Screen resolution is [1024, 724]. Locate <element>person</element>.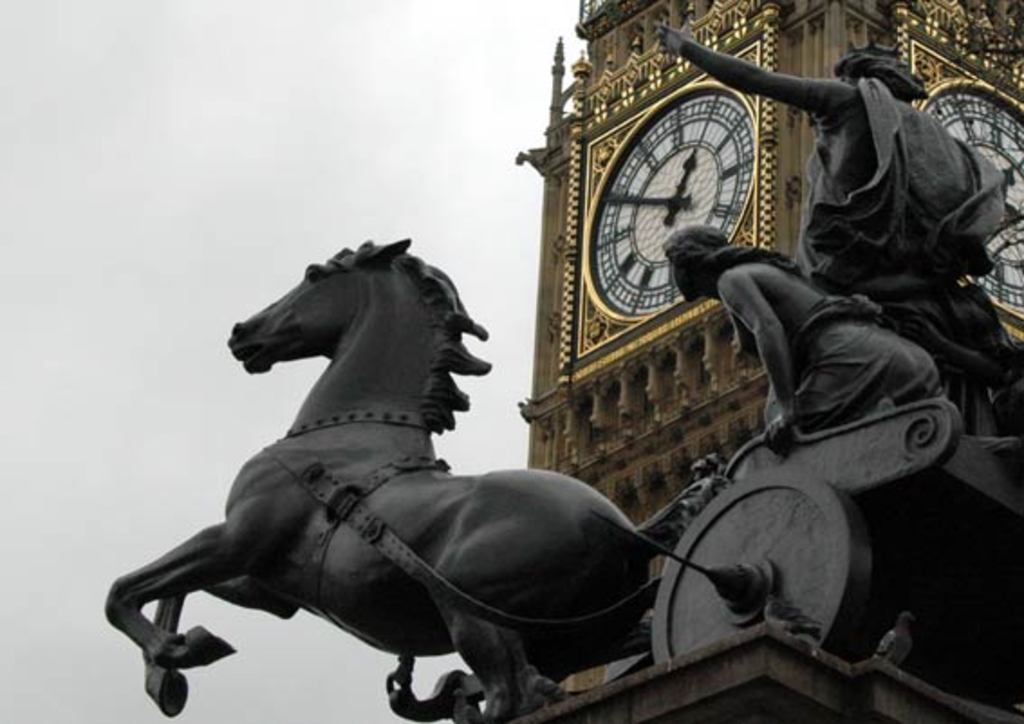
bbox=[654, 25, 1006, 448].
